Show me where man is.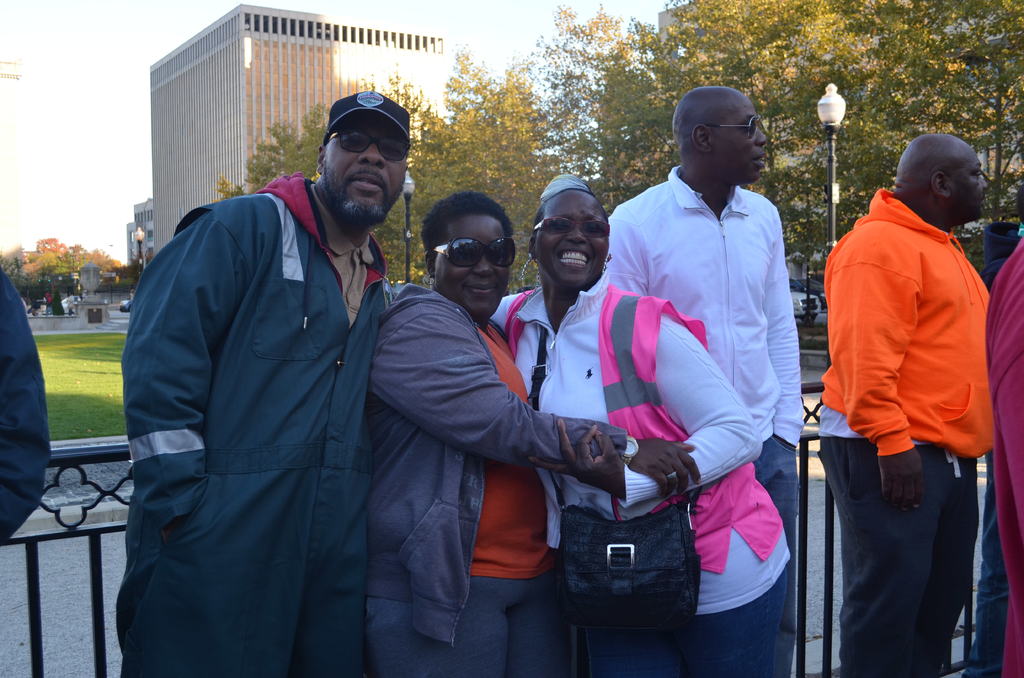
man is at 108 86 405 677.
